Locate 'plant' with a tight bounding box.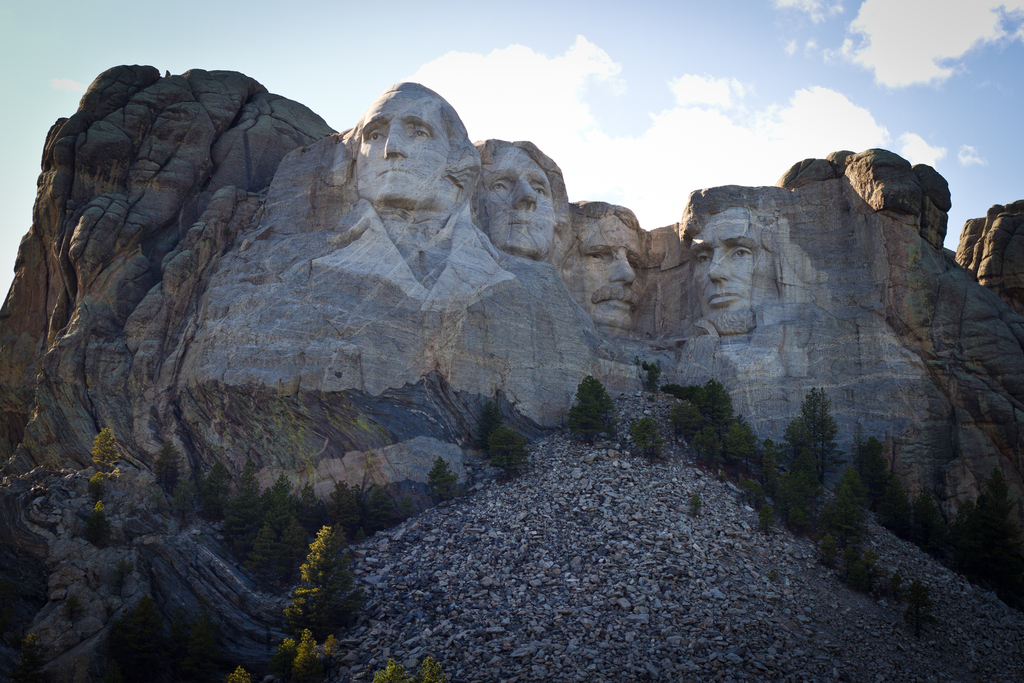
170, 475, 186, 531.
